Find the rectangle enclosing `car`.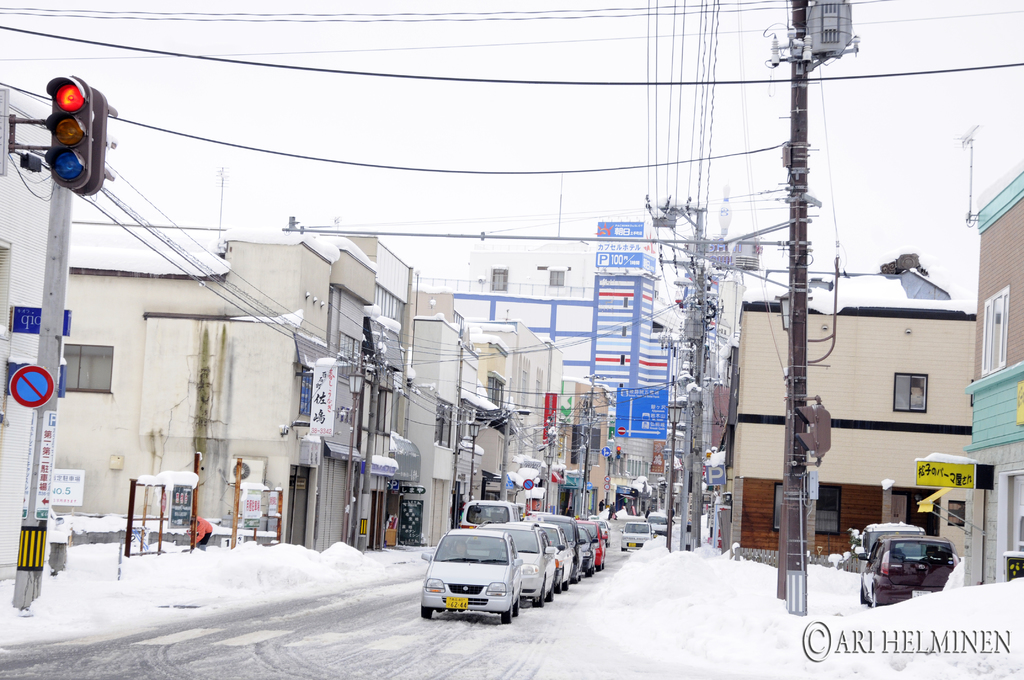
bbox(650, 512, 666, 534).
